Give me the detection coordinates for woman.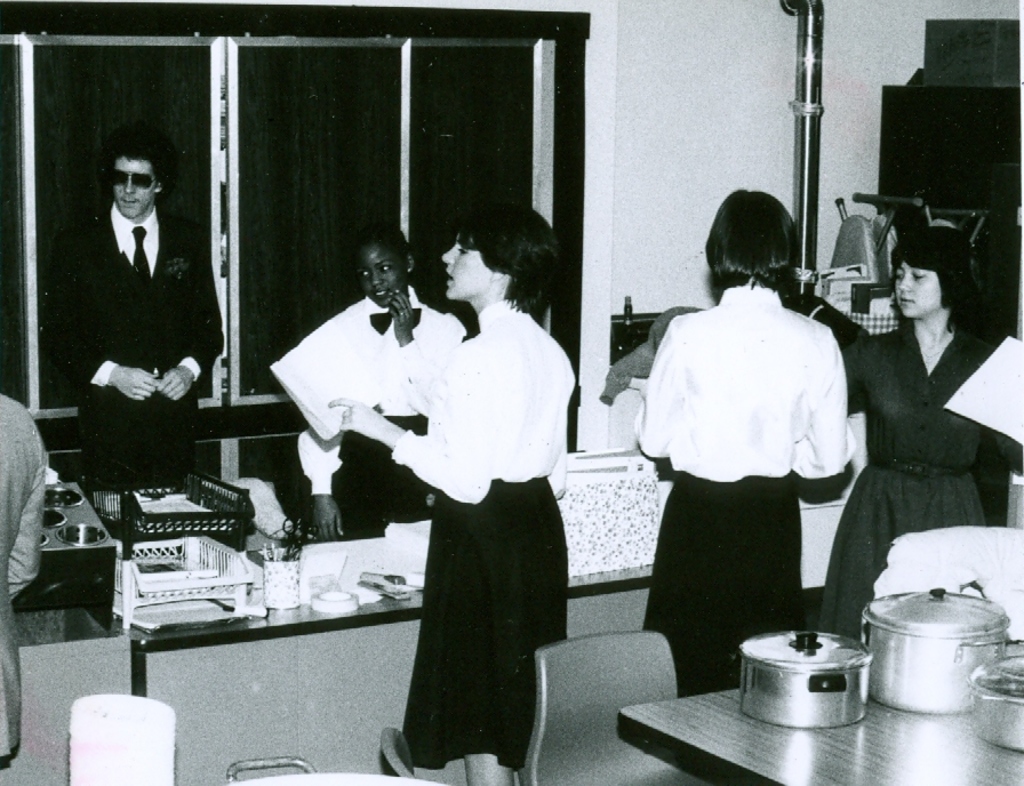
locate(821, 231, 1022, 631).
